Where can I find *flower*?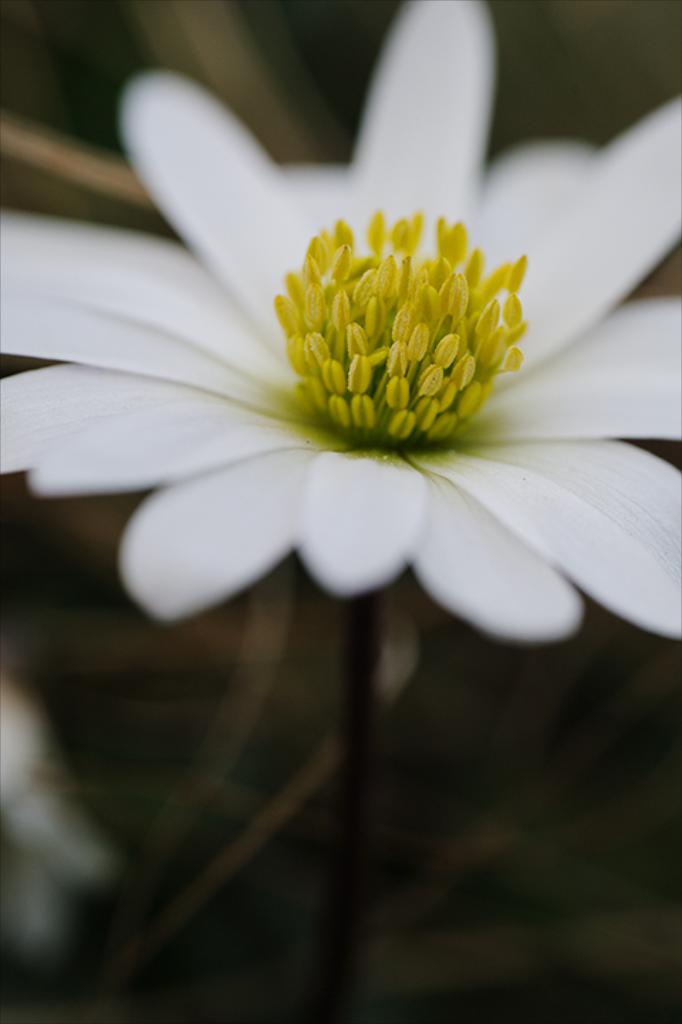
You can find it at 256,185,543,462.
